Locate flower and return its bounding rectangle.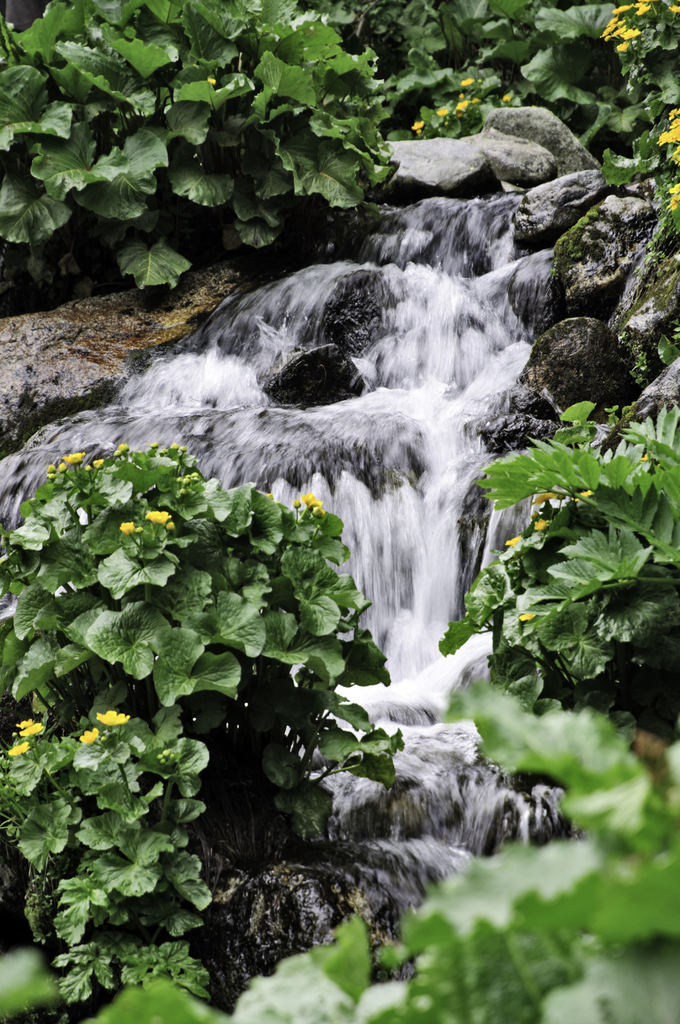
{"left": 45, "top": 465, "right": 66, "bottom": 477}.
